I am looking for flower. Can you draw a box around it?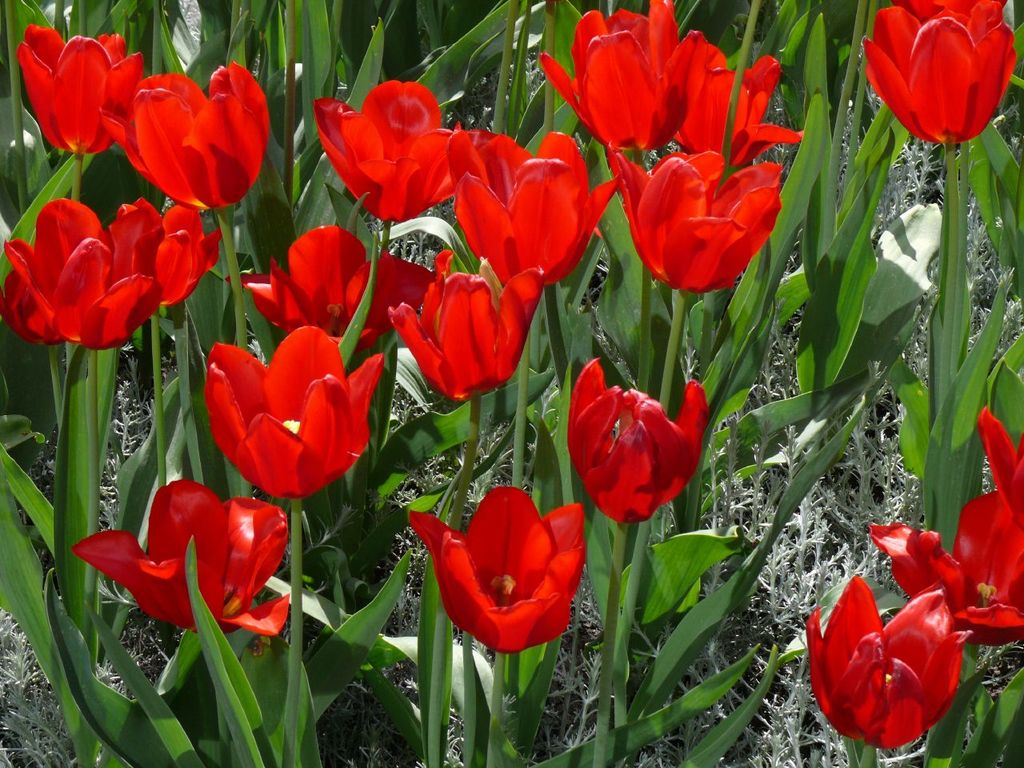
Sure, the bounding box is Rect(862, 0, 1022, 146).
